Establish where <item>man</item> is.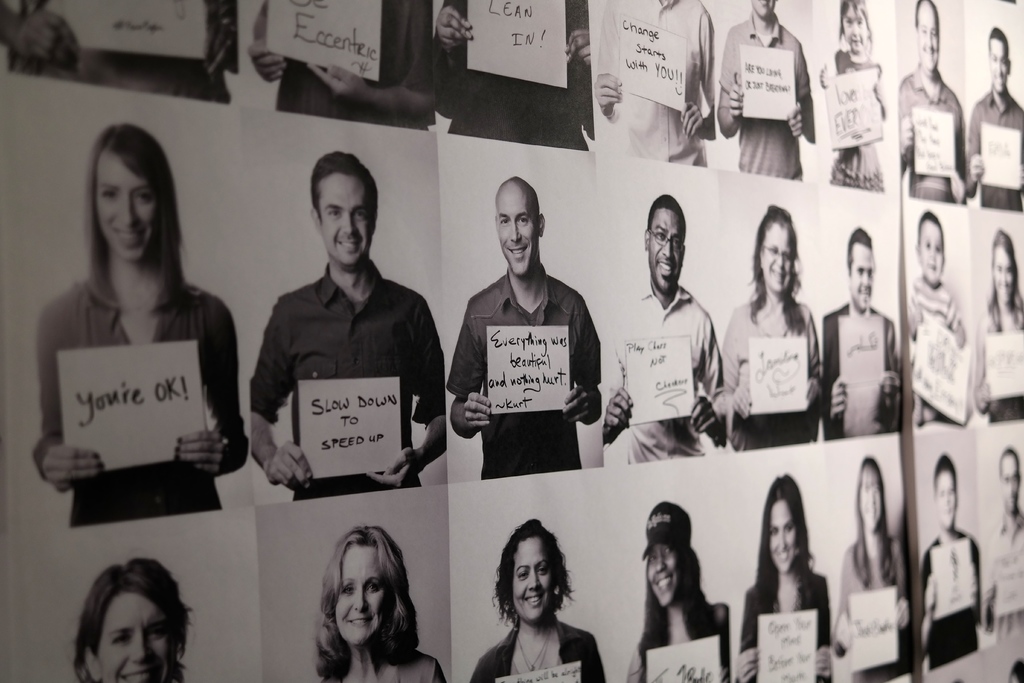
Established at region(431, 0, 591, 151).
